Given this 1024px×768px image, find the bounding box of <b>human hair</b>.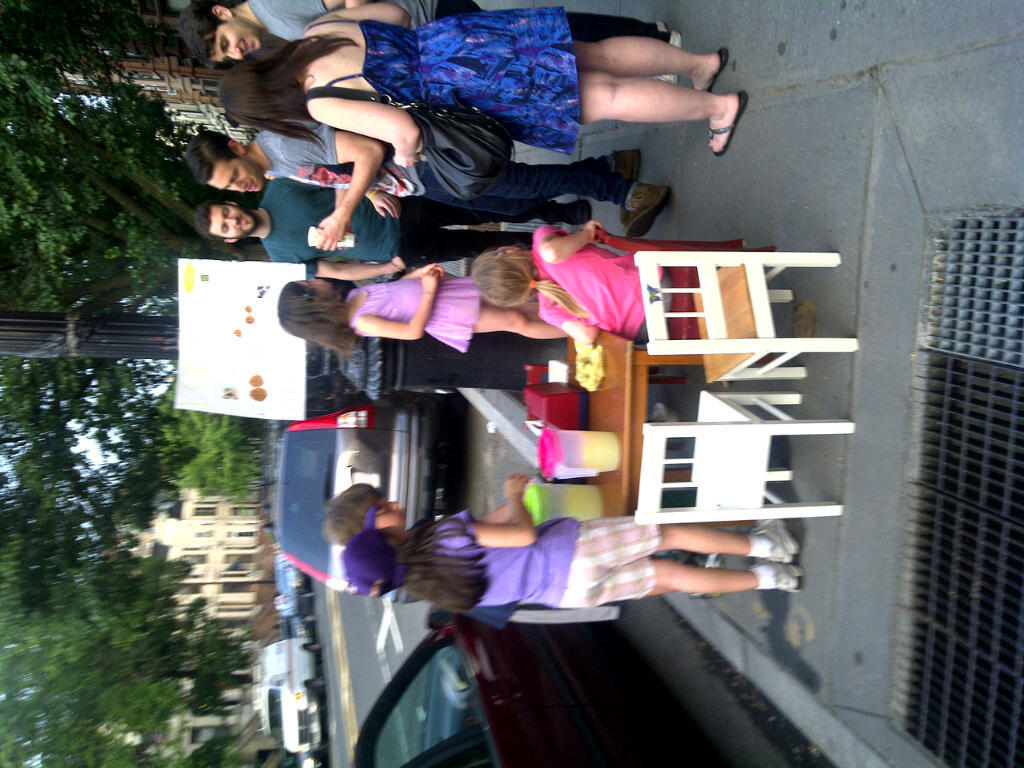
[370, 510, 487, 618].
